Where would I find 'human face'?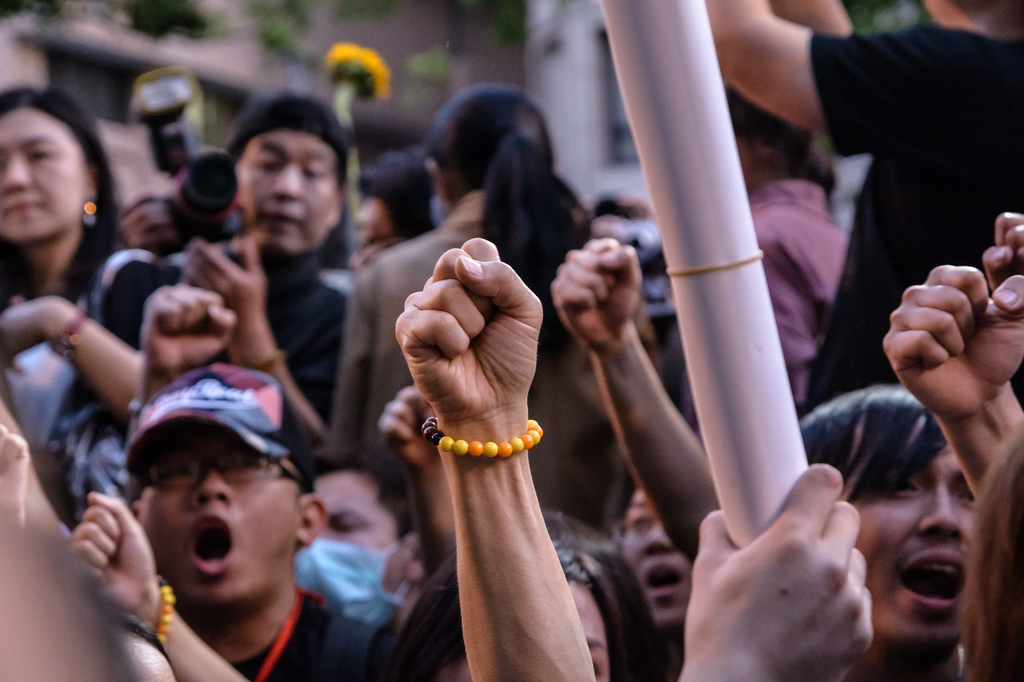
At detection(127, 420, 304, 607).
